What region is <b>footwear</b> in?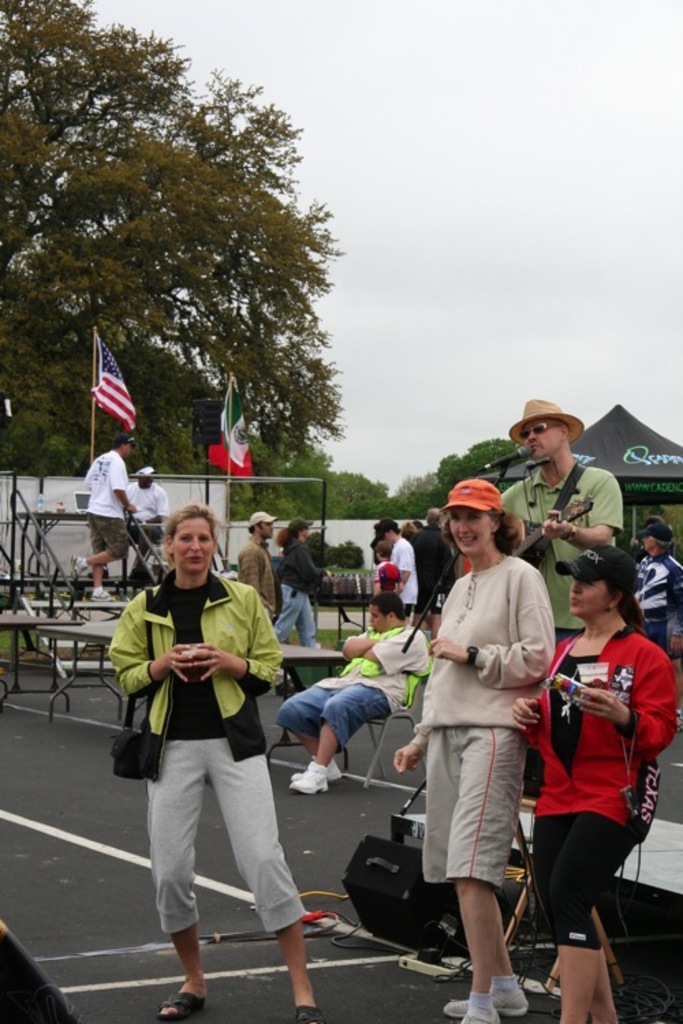
[x1=445, y1=984, x2=530, y2=1017].
